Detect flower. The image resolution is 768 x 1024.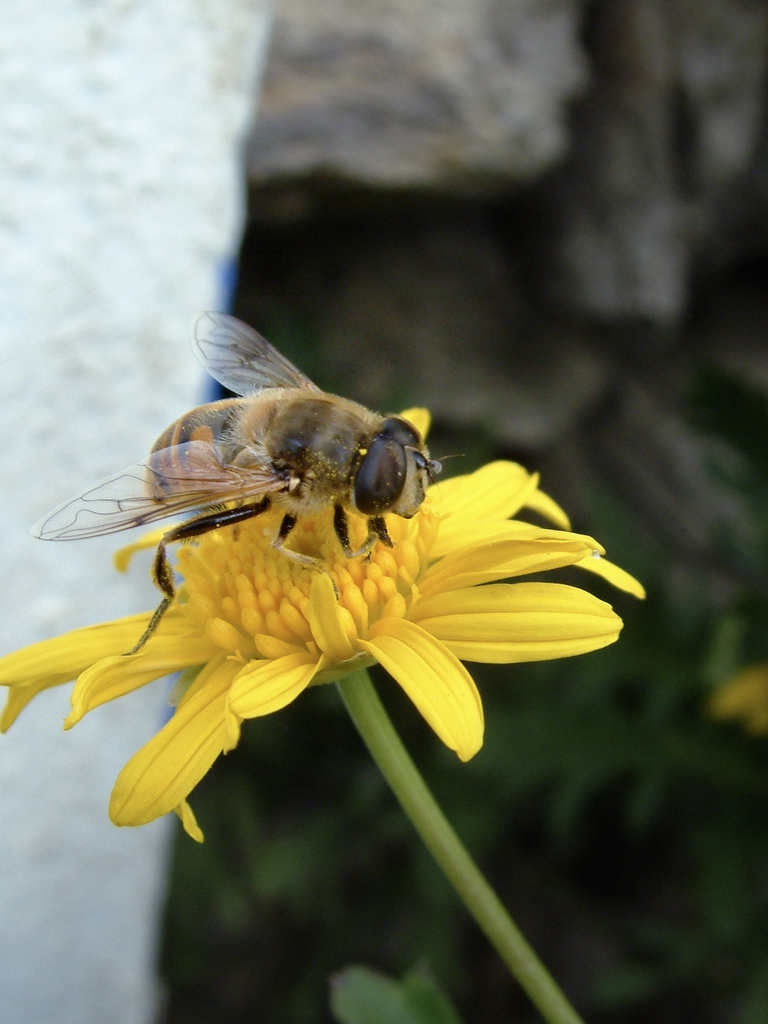
{"x1": 0, "y1": 399, "x2": 649, "y2": 844}.
